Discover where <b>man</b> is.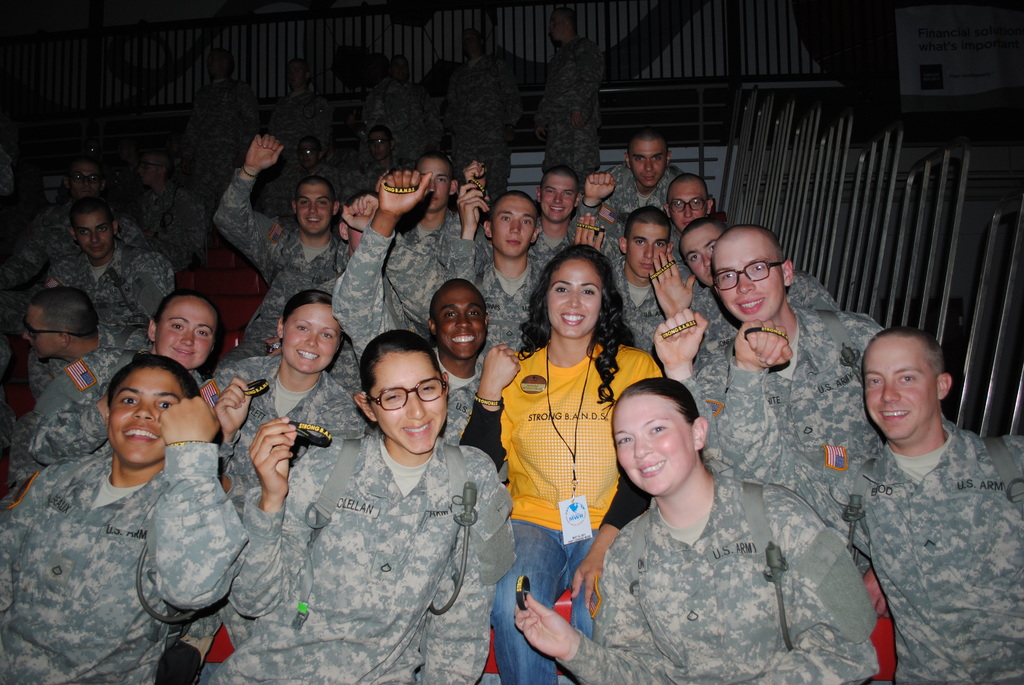
Discovered at box=[259, 62, 333, 169].
